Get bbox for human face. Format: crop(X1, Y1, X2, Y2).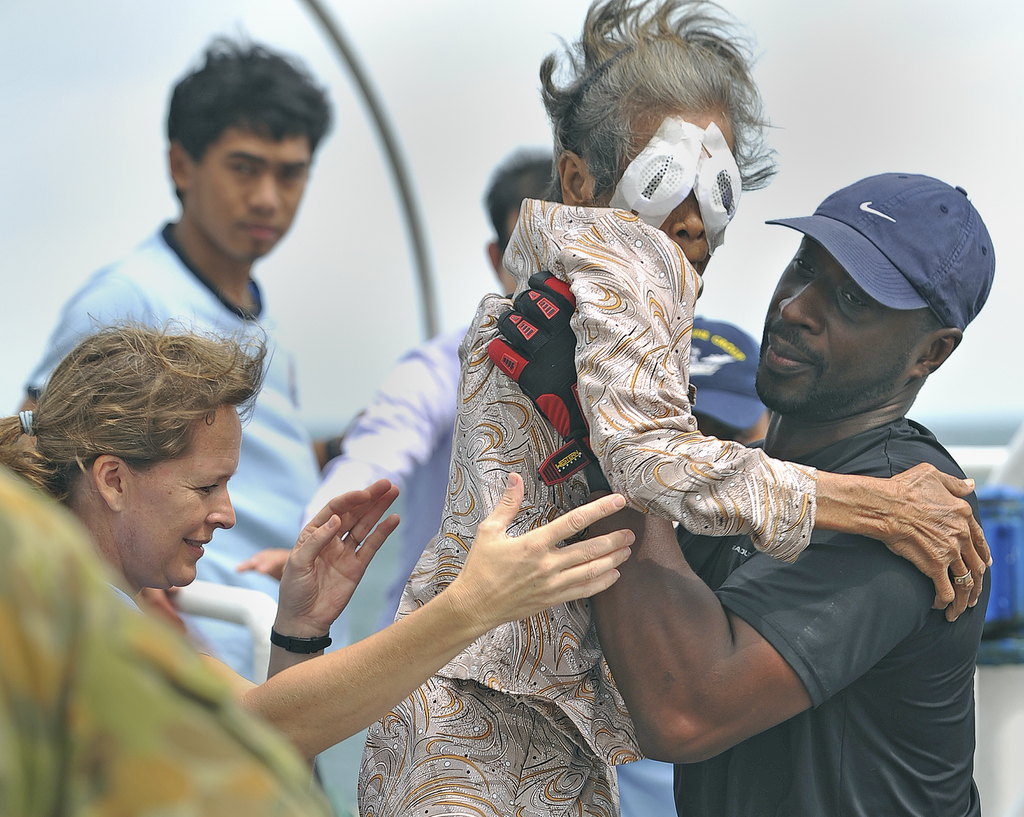
crop(125, 404, 244, 585).
